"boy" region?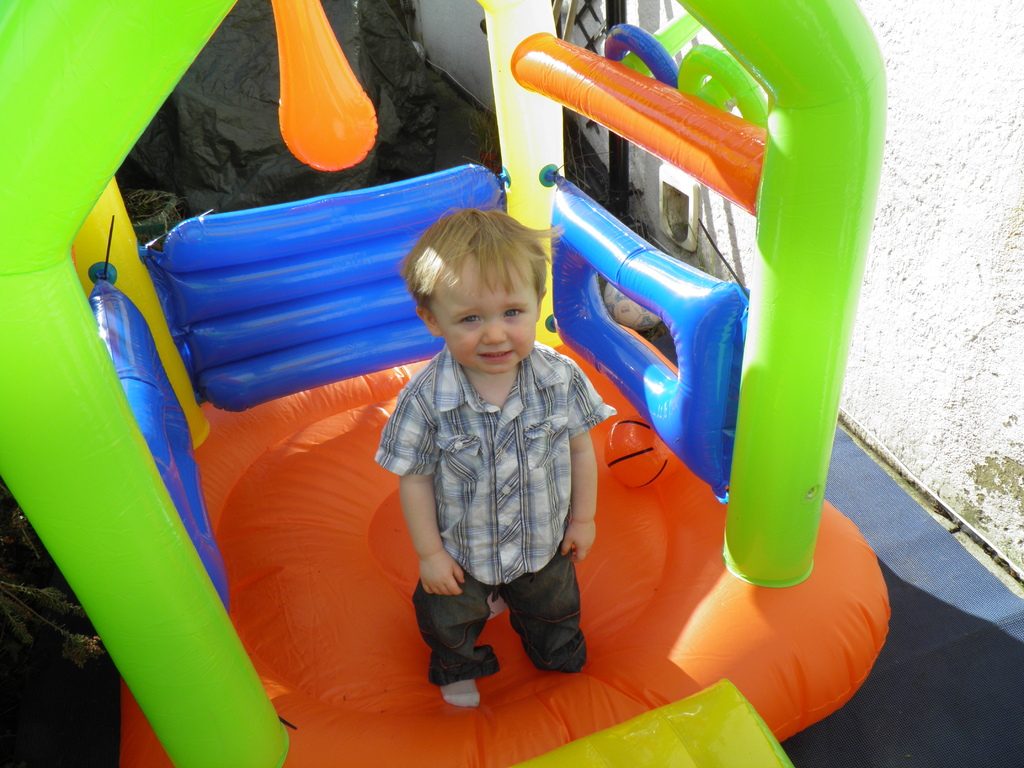
(x1=372, y1=211, x2=614, y2=710)
